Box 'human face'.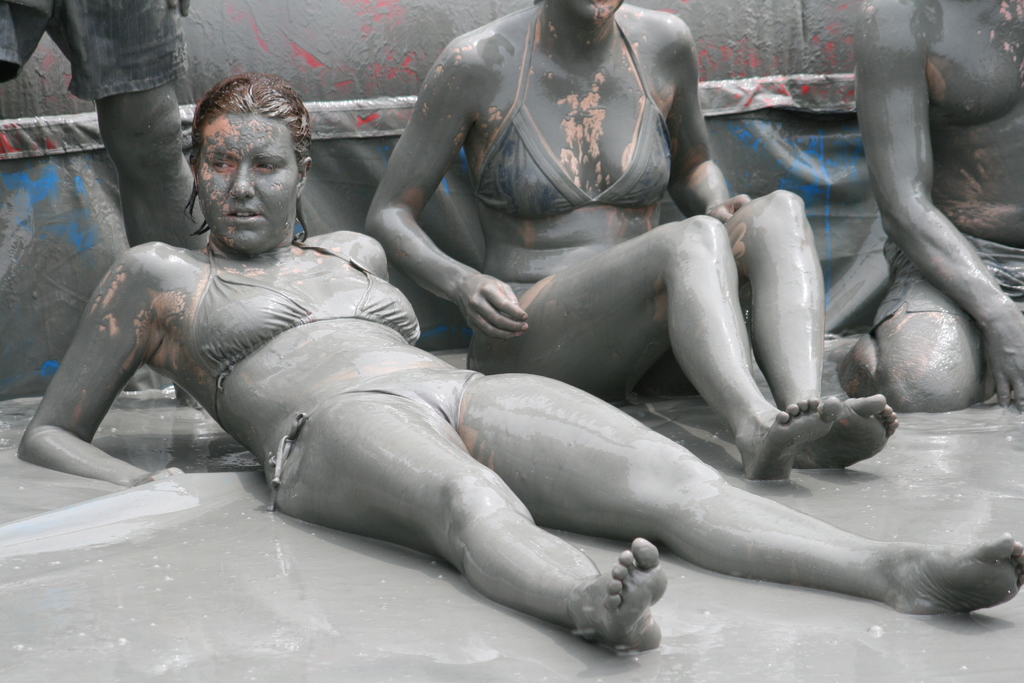
detection(197, 111, 301, 256).
